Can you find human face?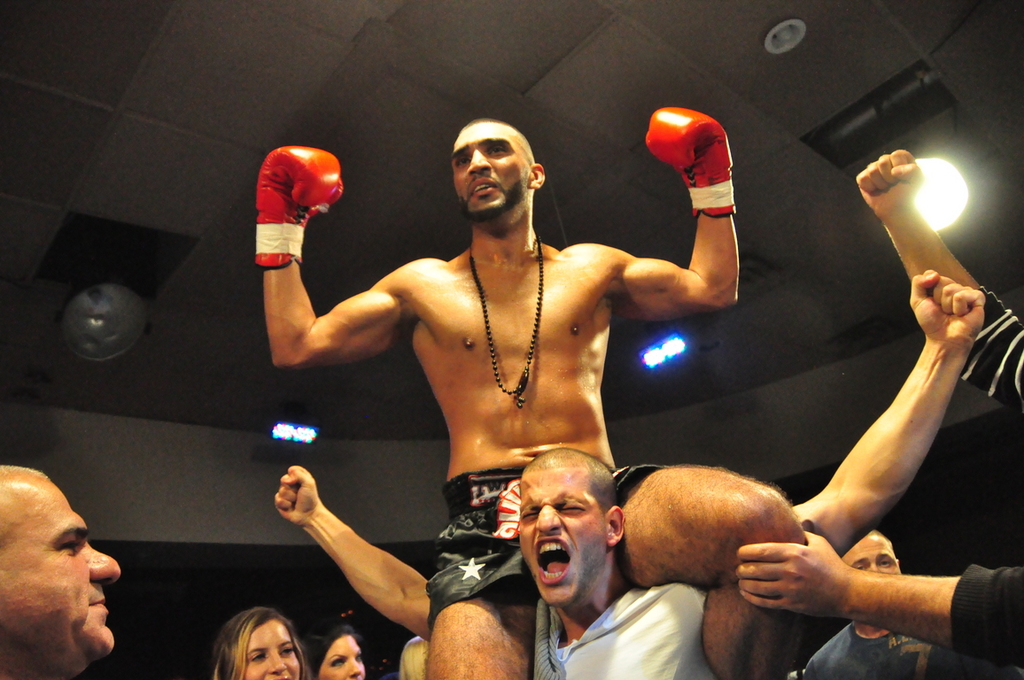
Yes, bounding box: 246,614,301,679.
